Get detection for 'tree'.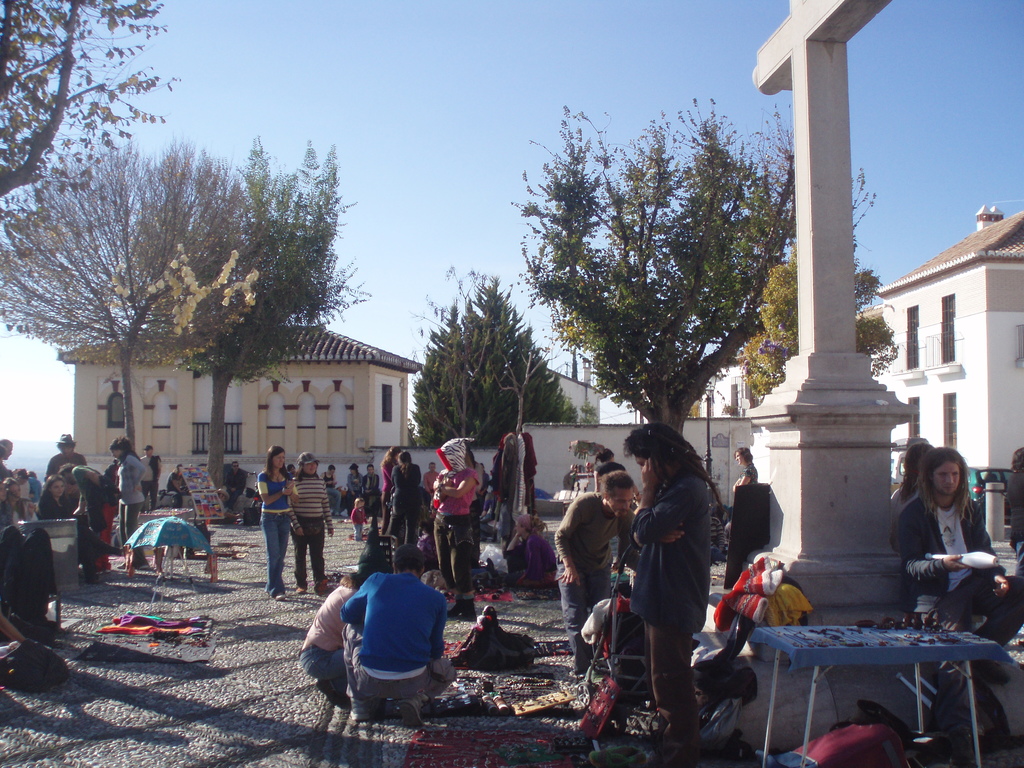
Detection: 0 129 271 463.
